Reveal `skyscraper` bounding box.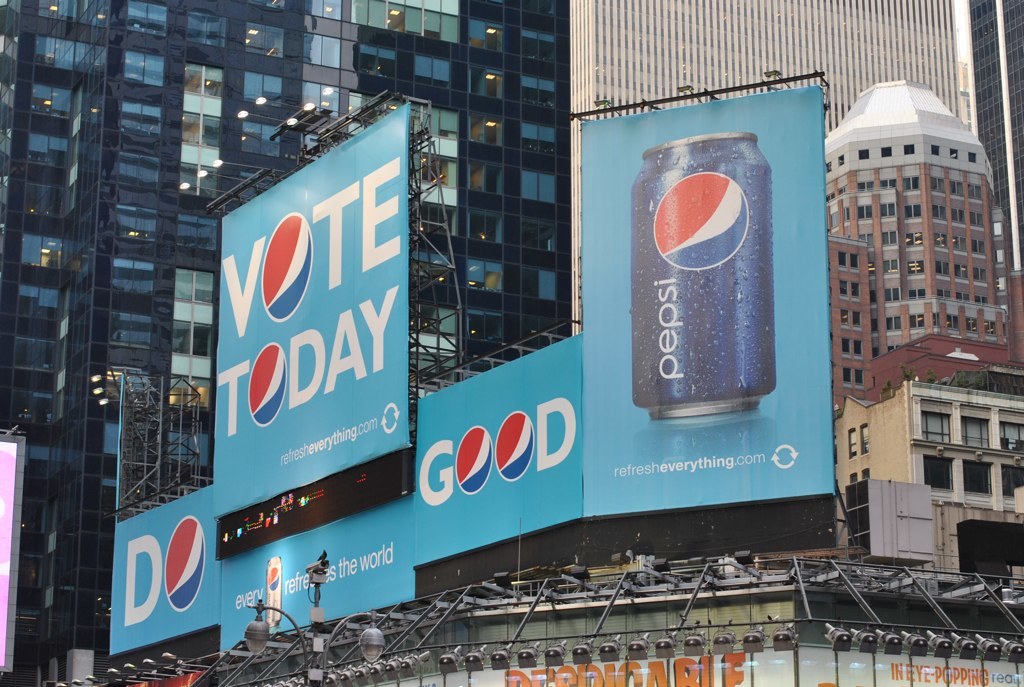
Revealed: x1=0 y1=0 x2=578 y2=686.
